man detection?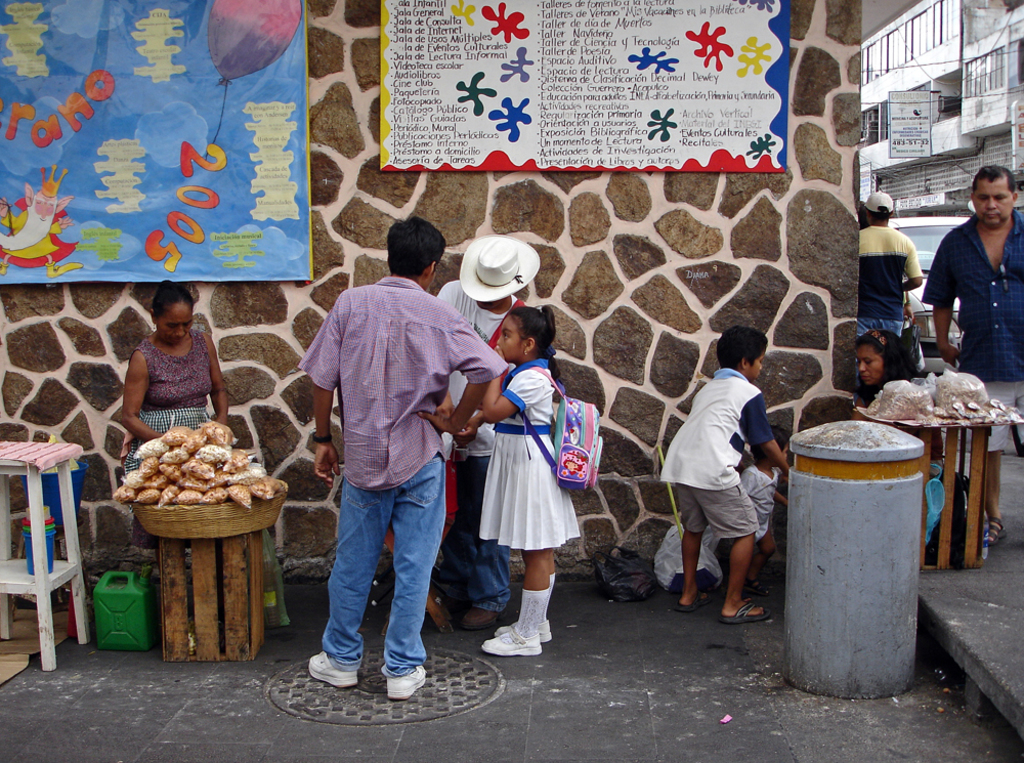
region(852, 195, 928, 346)
